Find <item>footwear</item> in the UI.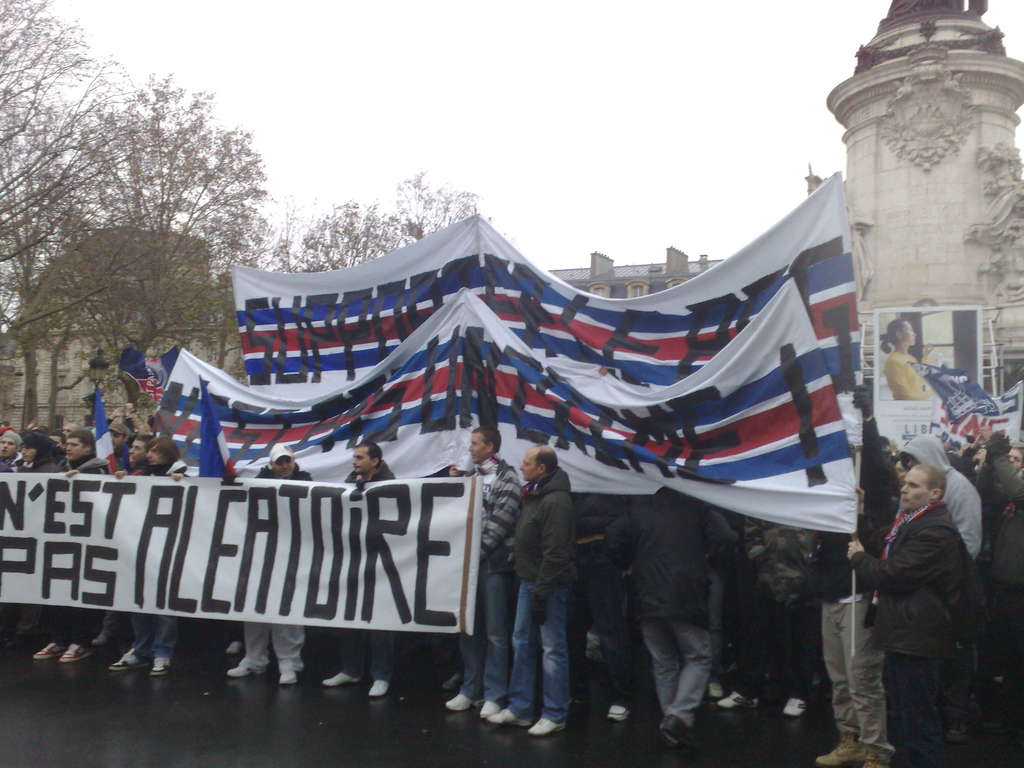
UI element at [x1=110, y1=647, x2=147, y2=667].
